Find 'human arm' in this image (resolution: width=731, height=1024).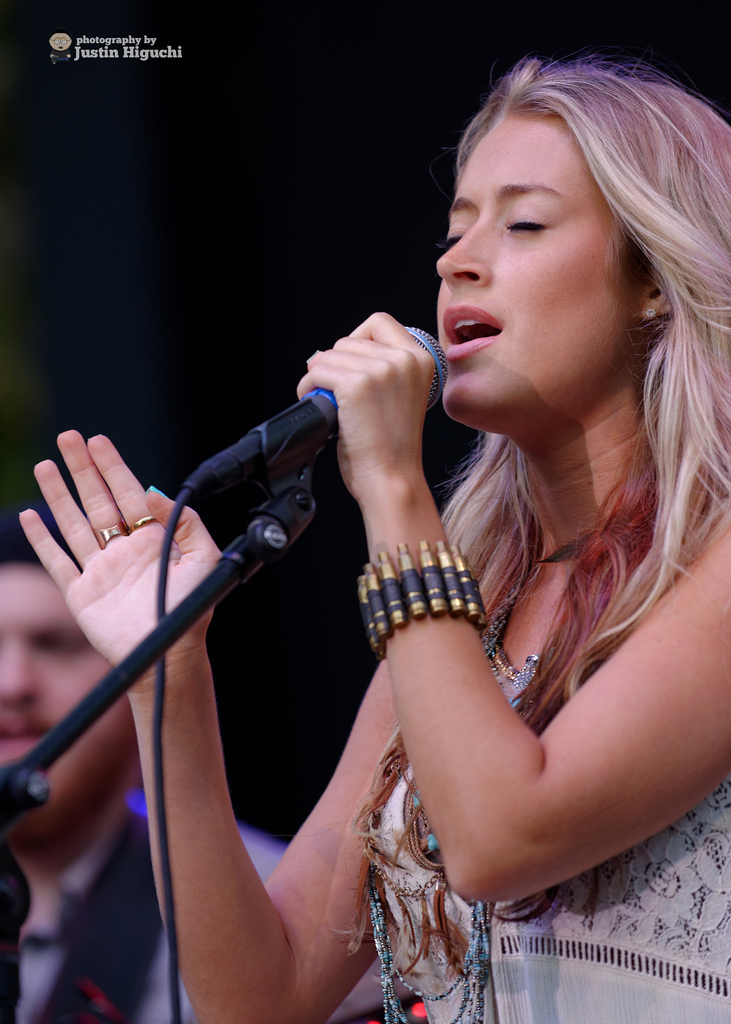
region(296, 300, 730, 903).
